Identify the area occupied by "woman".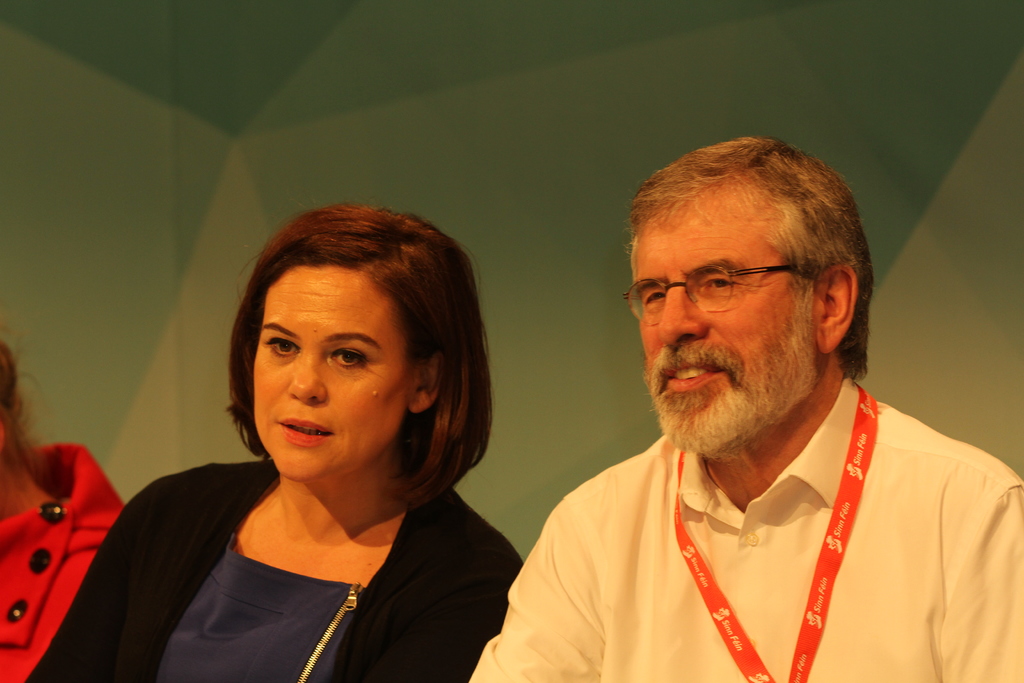
Area: left=0, top=333, right=131, bottom=682.
